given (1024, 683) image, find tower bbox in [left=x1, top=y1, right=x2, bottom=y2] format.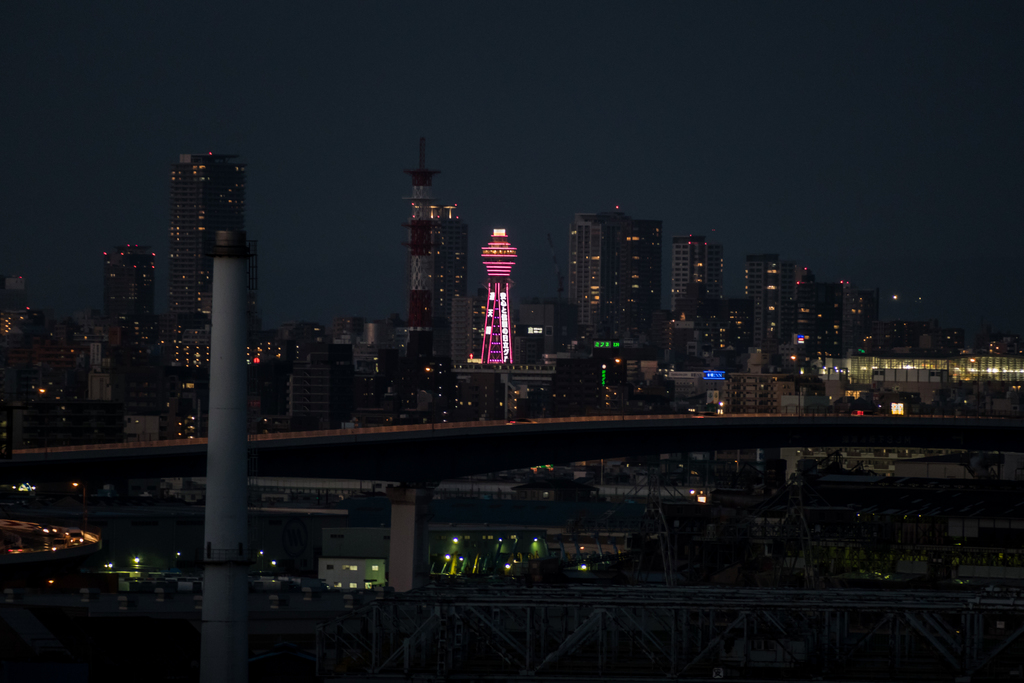
[left=383, top=144, right=473, bottom=338].
